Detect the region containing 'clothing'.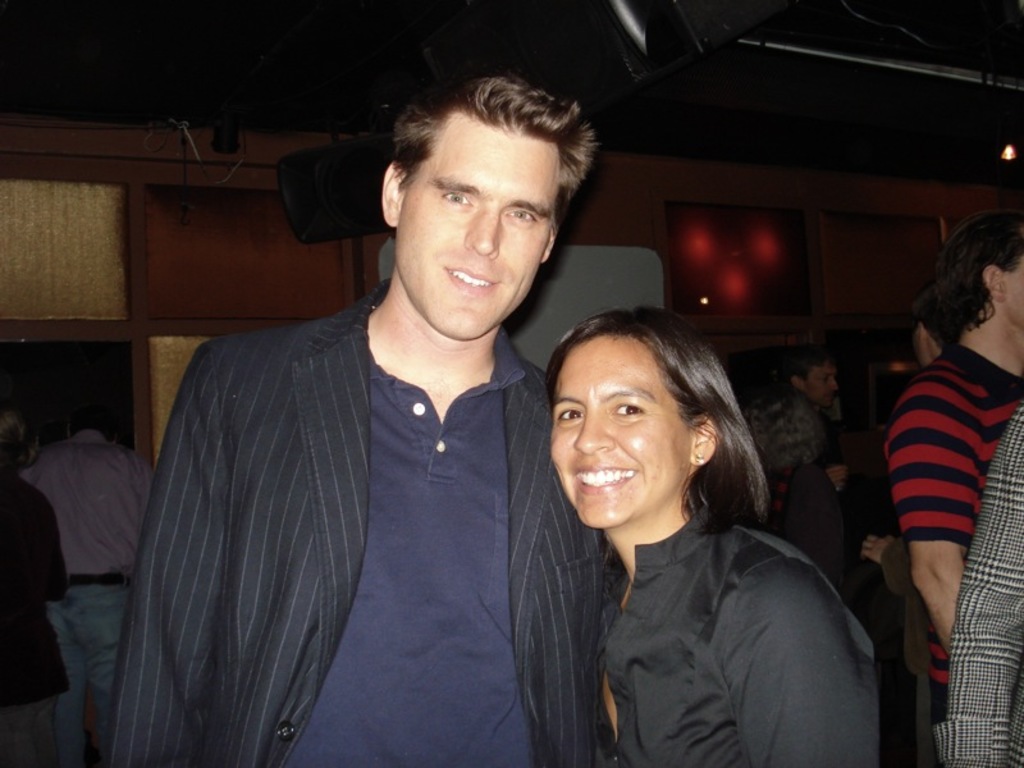
(878, 339, 1023, 722).
